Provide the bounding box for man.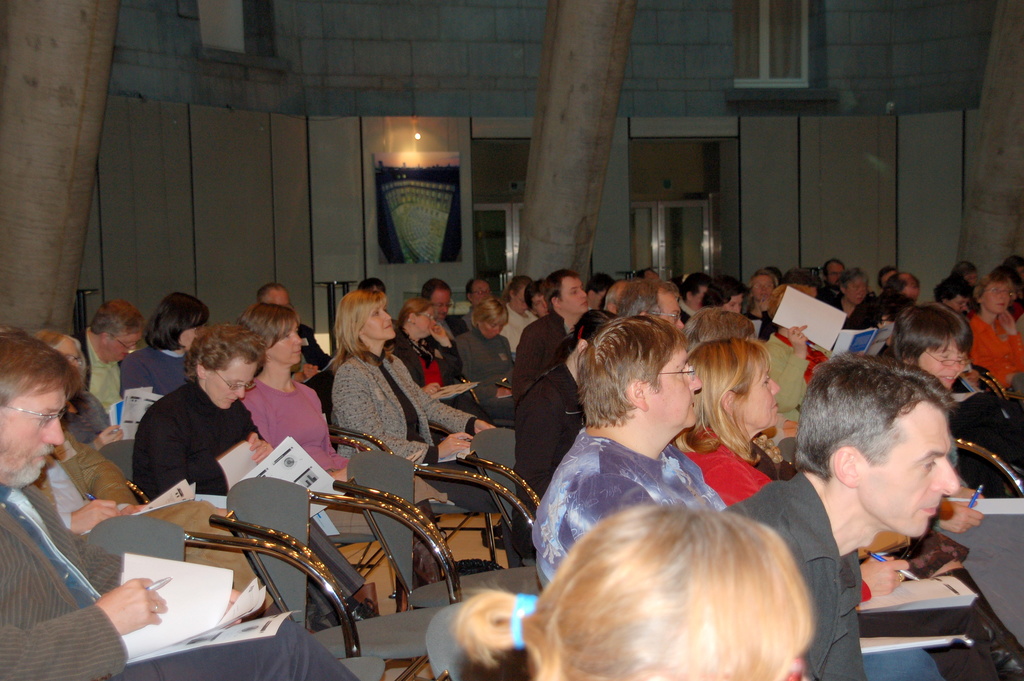
[left=120, top=291, right=212, bottom=397].
